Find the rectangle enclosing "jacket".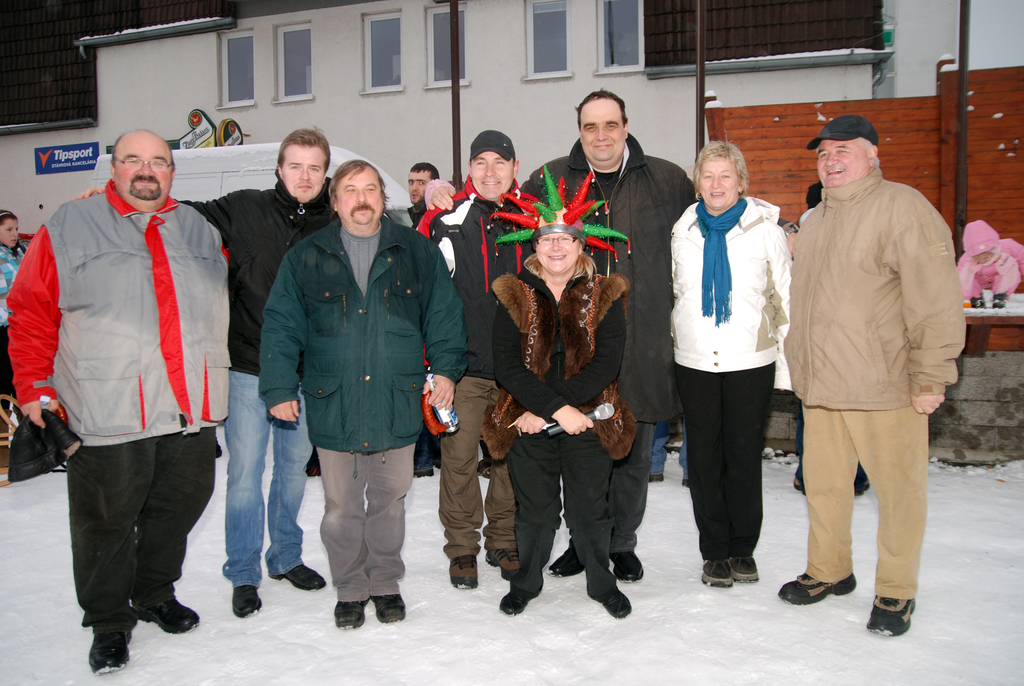
bbox(666, 196, 798, 391).
